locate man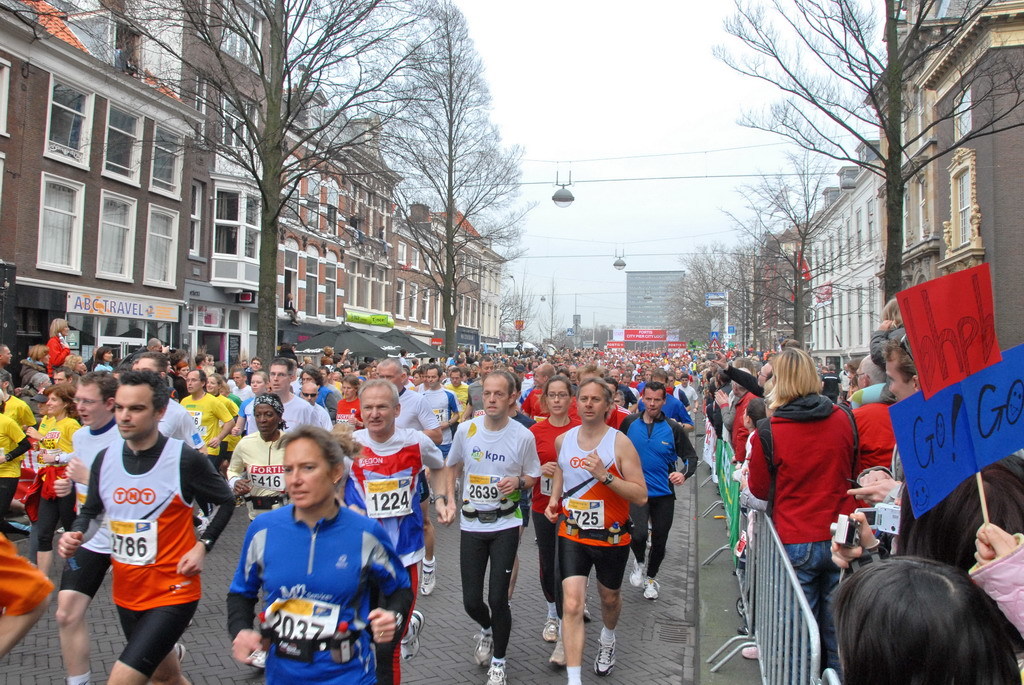
region(10, 385, 31, 435)
